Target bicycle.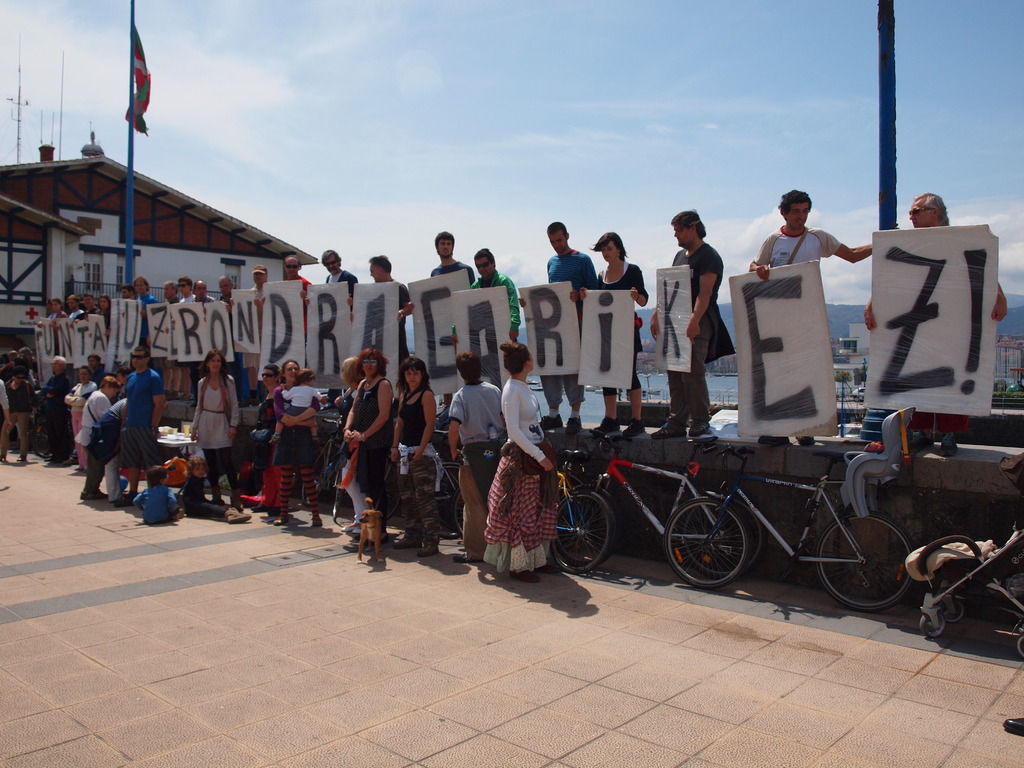
Target region: left=679, top=431, right=918, bottom=631.
